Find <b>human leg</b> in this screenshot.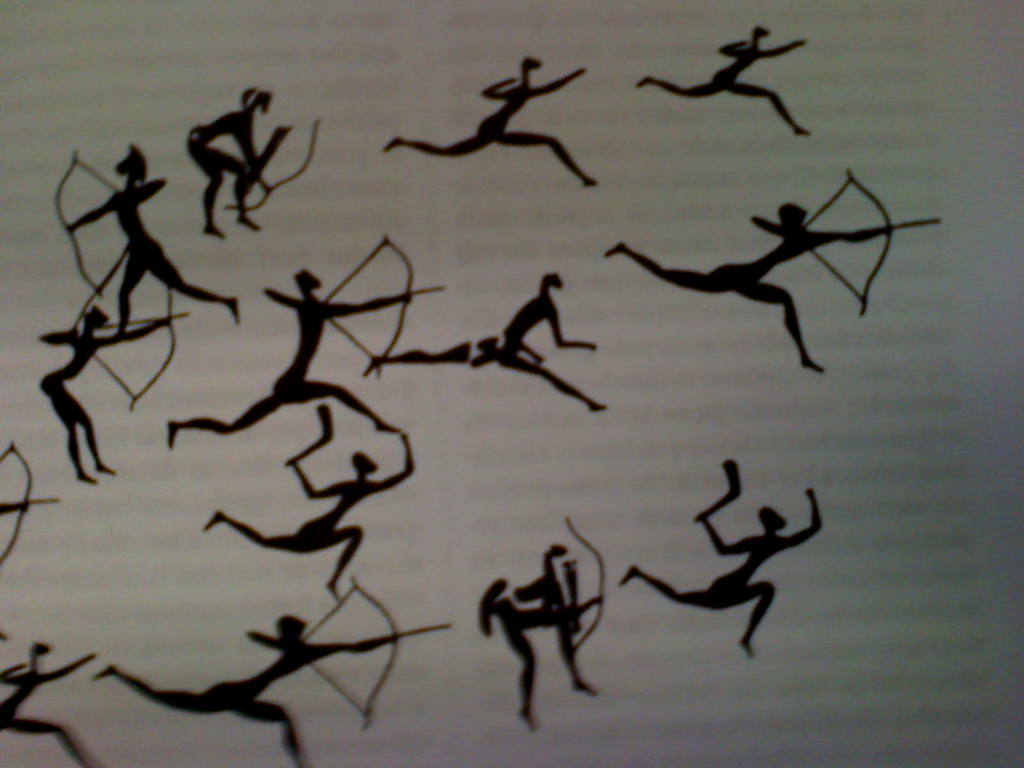
The bounding box for <b>human leg</b> is pyautogui.locateOnScreen(717, 586, 771, 658).
